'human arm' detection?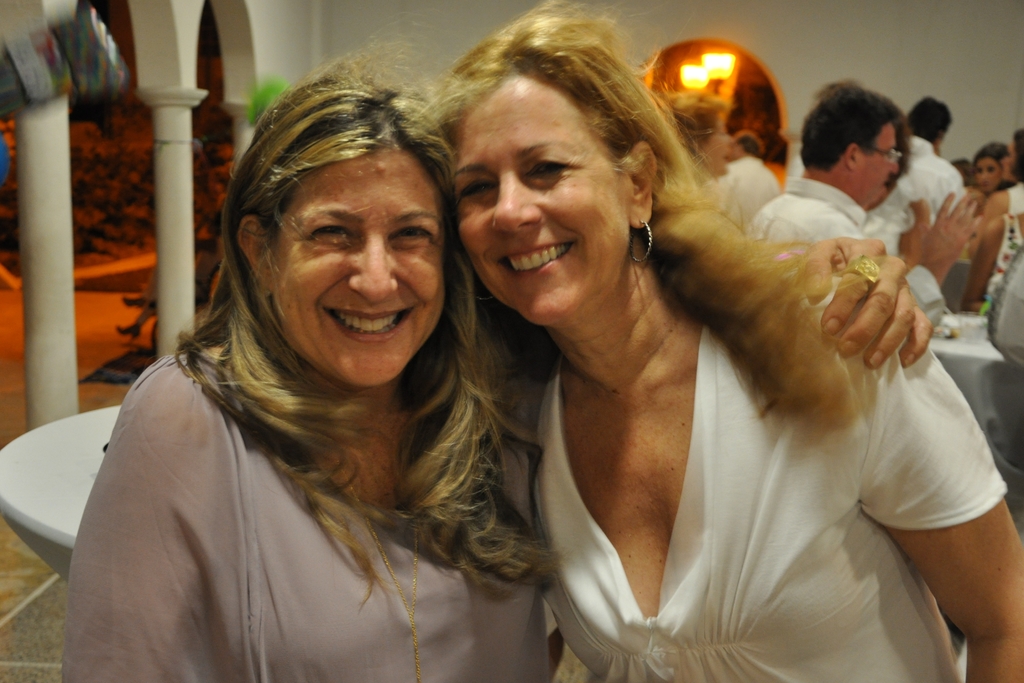
box(960, 192, 1023, 309)
